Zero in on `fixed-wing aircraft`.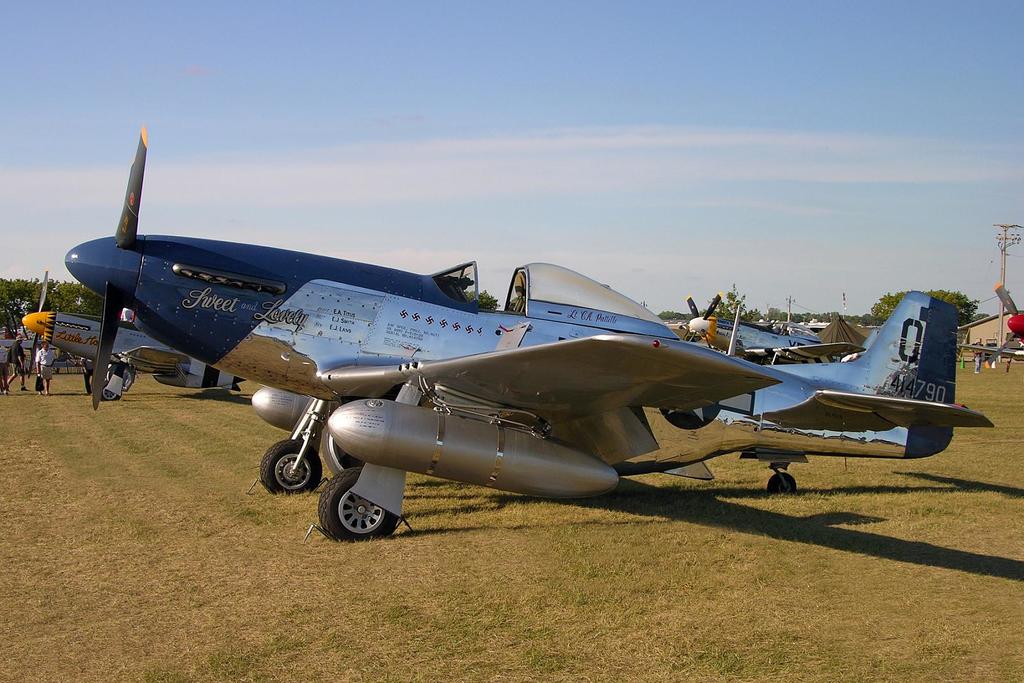
Zeroed in: <box>22,264,244,403</box>.
